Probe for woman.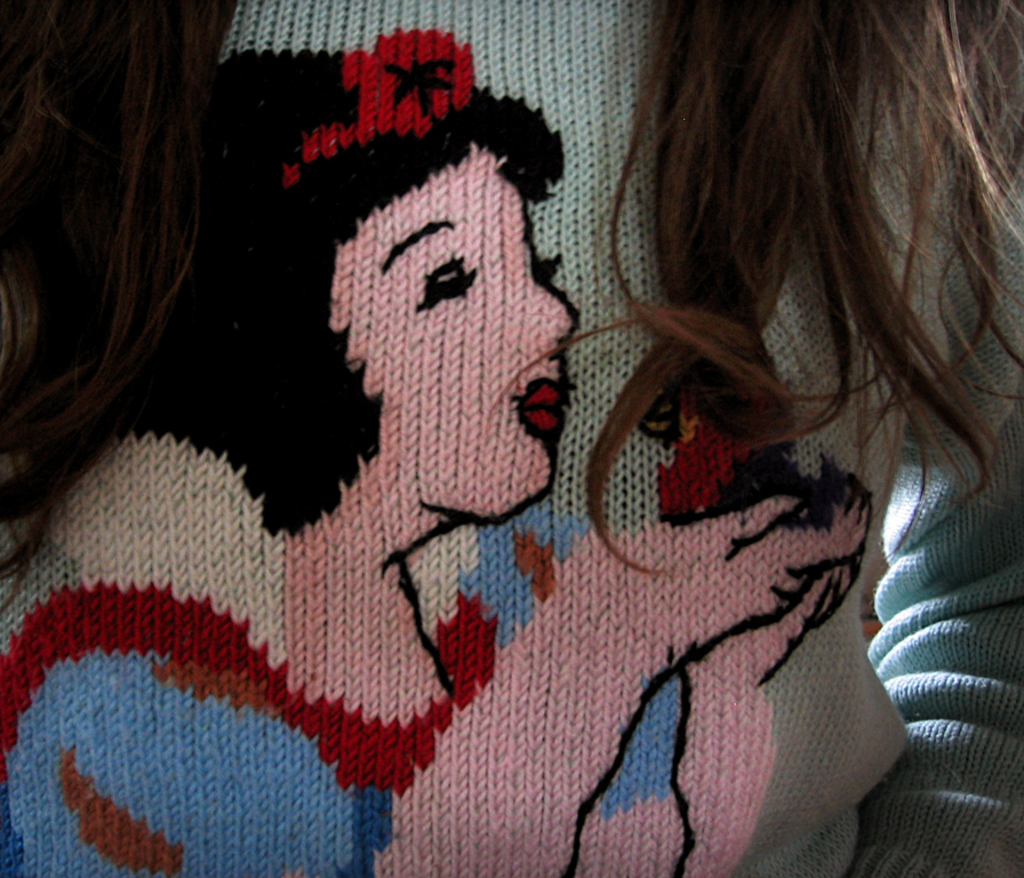
Probe result: detection(94, 6, 962, 846).
